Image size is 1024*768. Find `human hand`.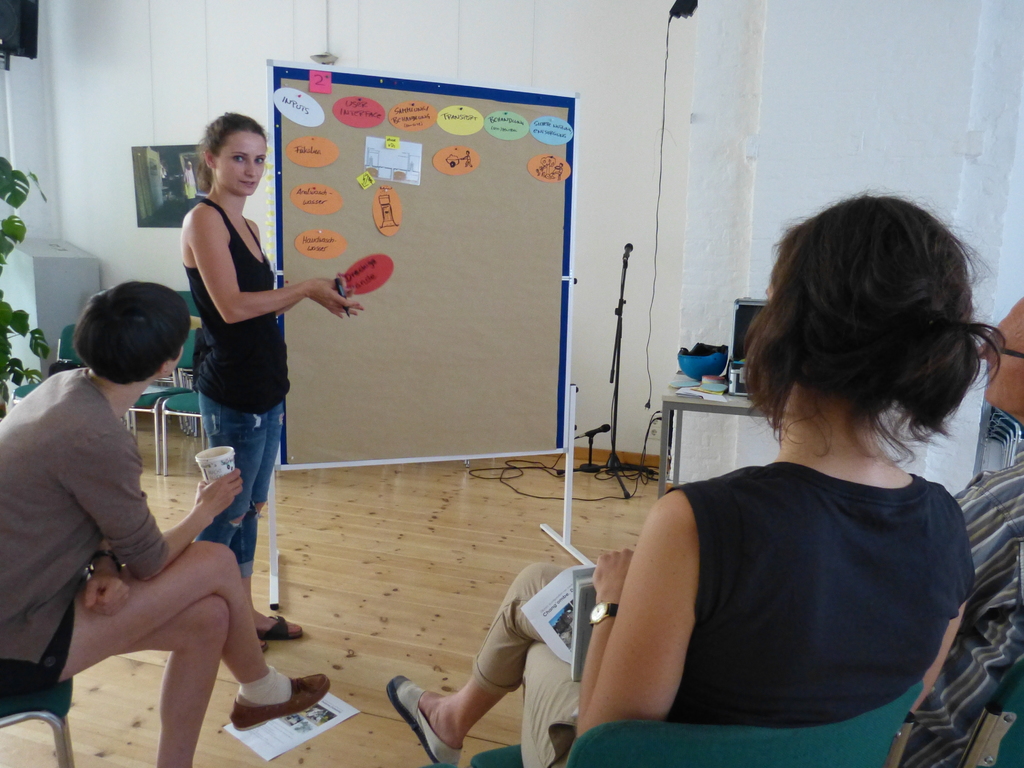
(x1=84, y1=566, x2=131, y2=616).
